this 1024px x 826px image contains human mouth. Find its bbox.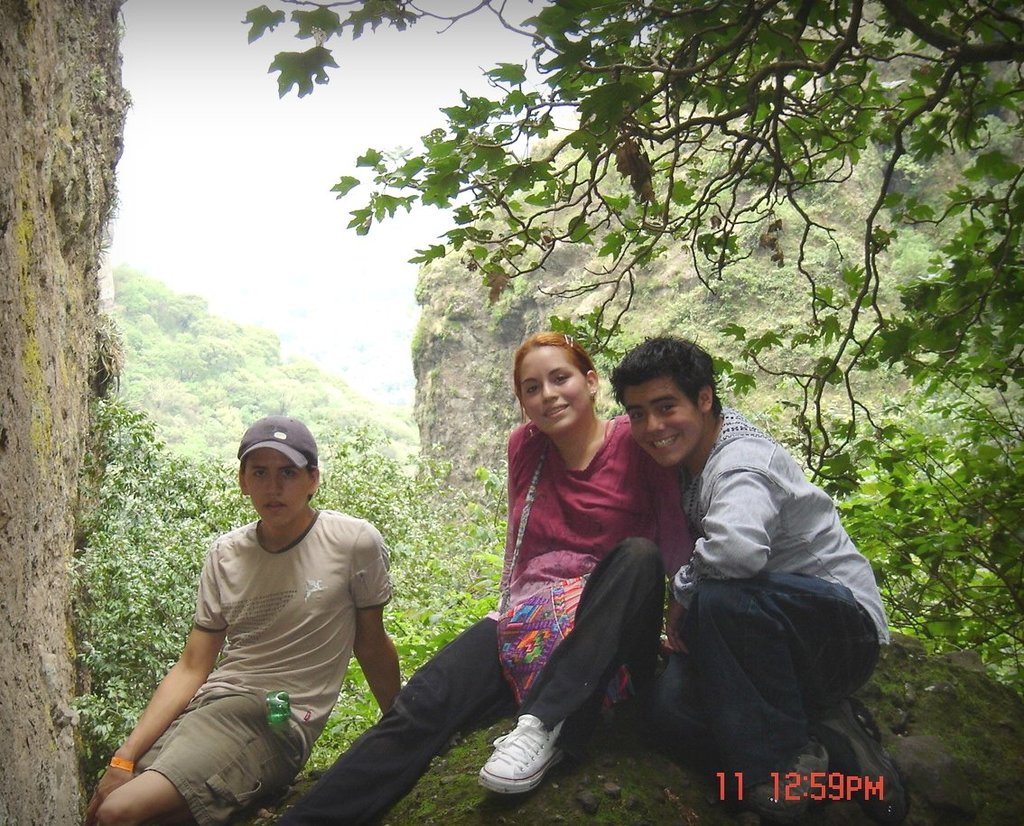
left=539, top=401, right=571, bottom=422.
